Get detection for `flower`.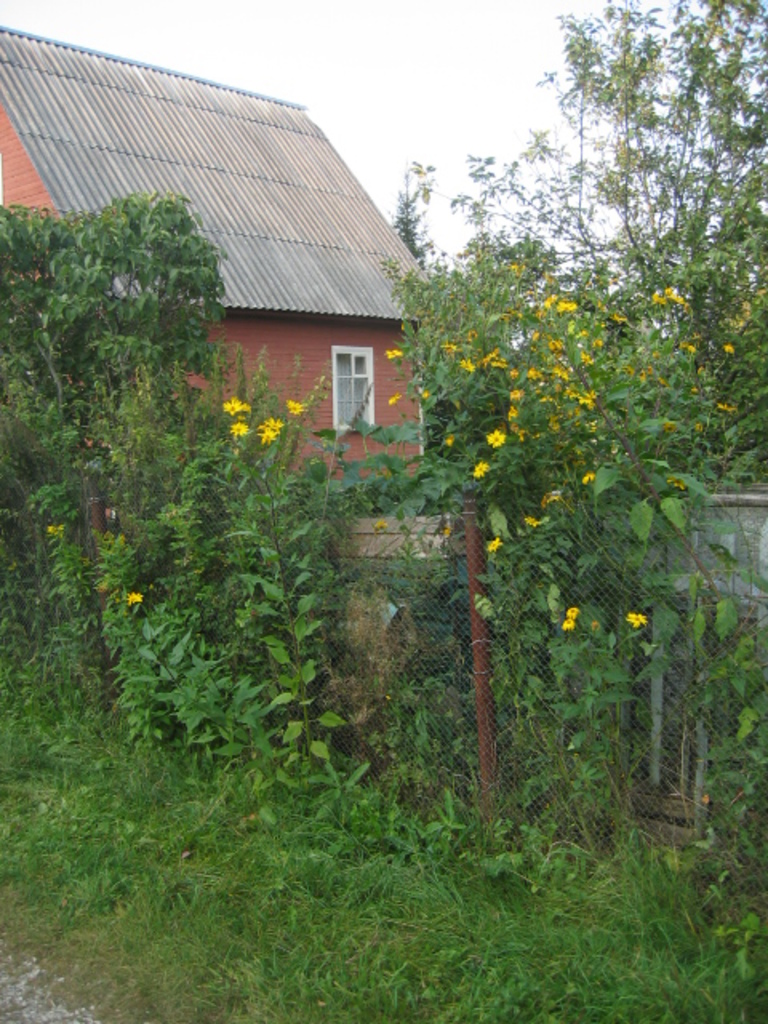
Detection: {"x1": 634, "y1": 614, "x2": 653, "y2": 634}.
